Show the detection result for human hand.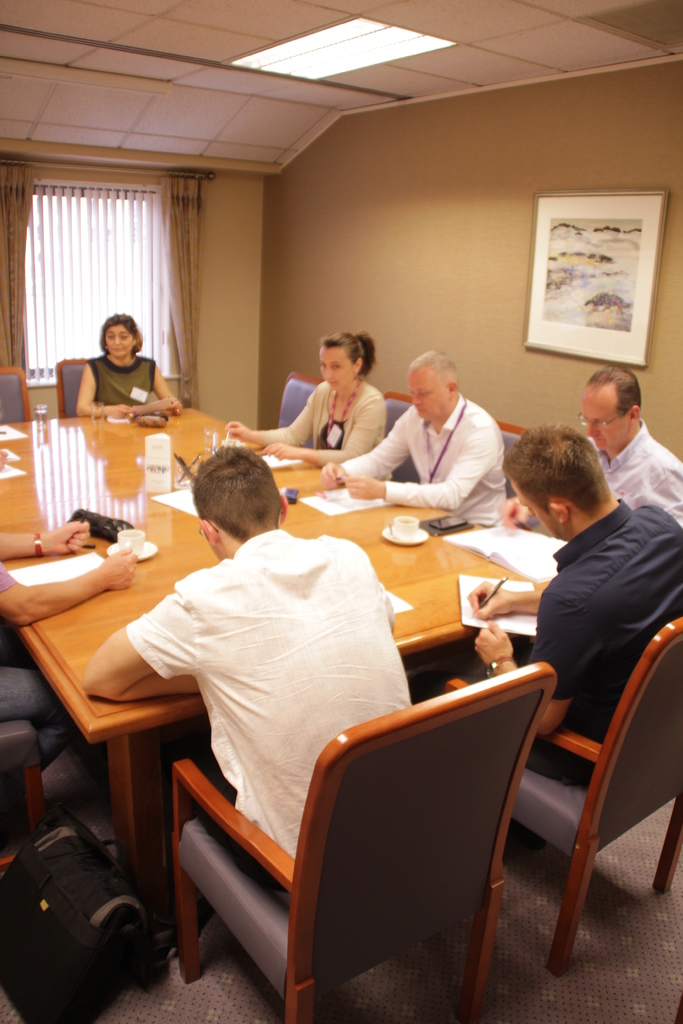
465/580/513/619.
